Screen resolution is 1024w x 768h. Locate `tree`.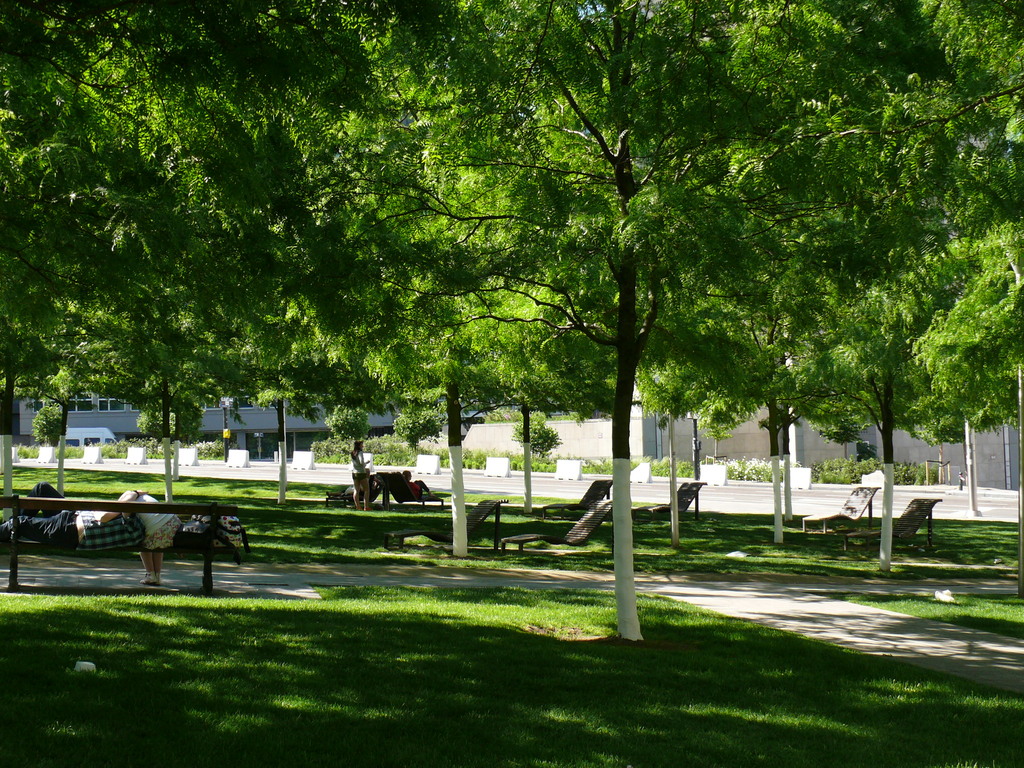
[797,244,966,564].
